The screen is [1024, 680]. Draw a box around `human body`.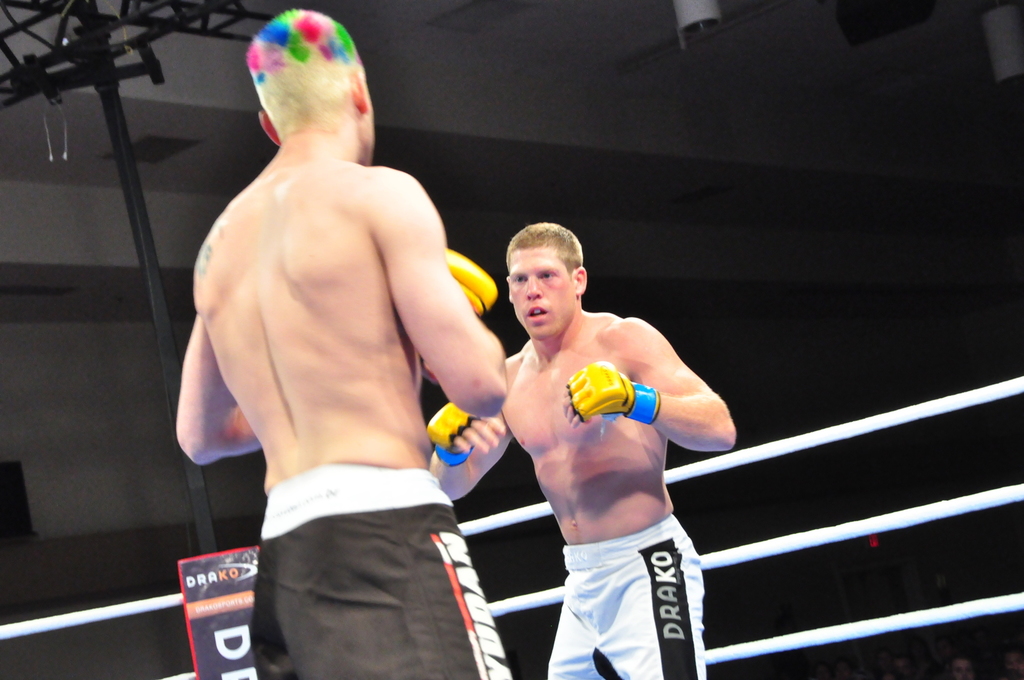
<box>497,225,733,677</box>.
